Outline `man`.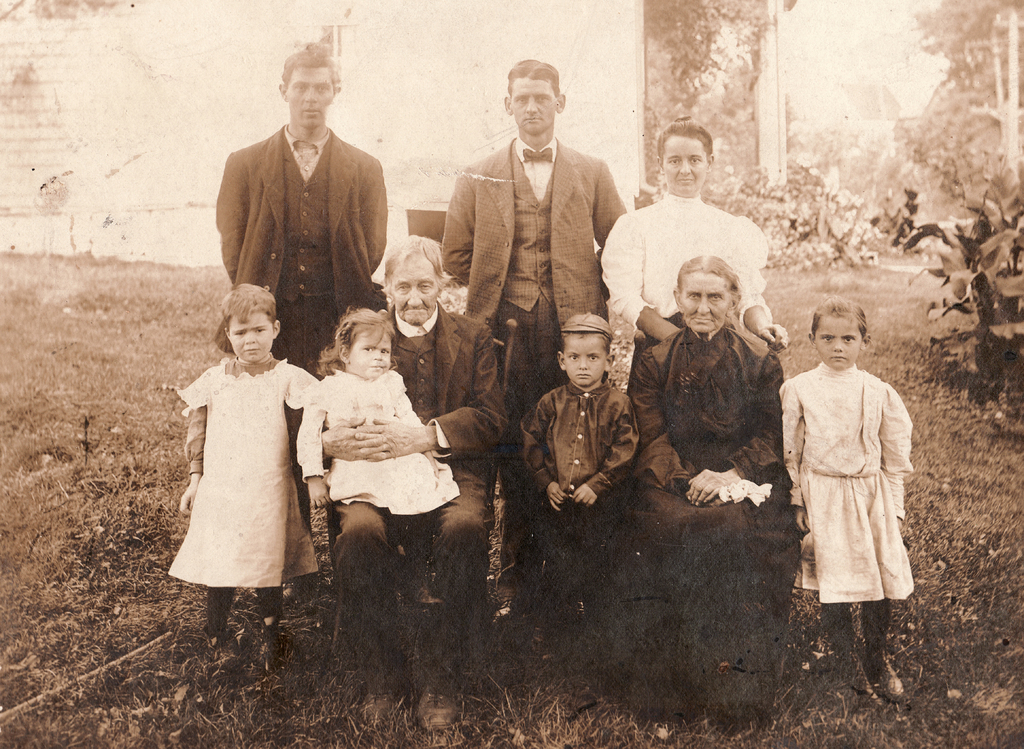
Outline: detection(440, 56, 630, 634).
